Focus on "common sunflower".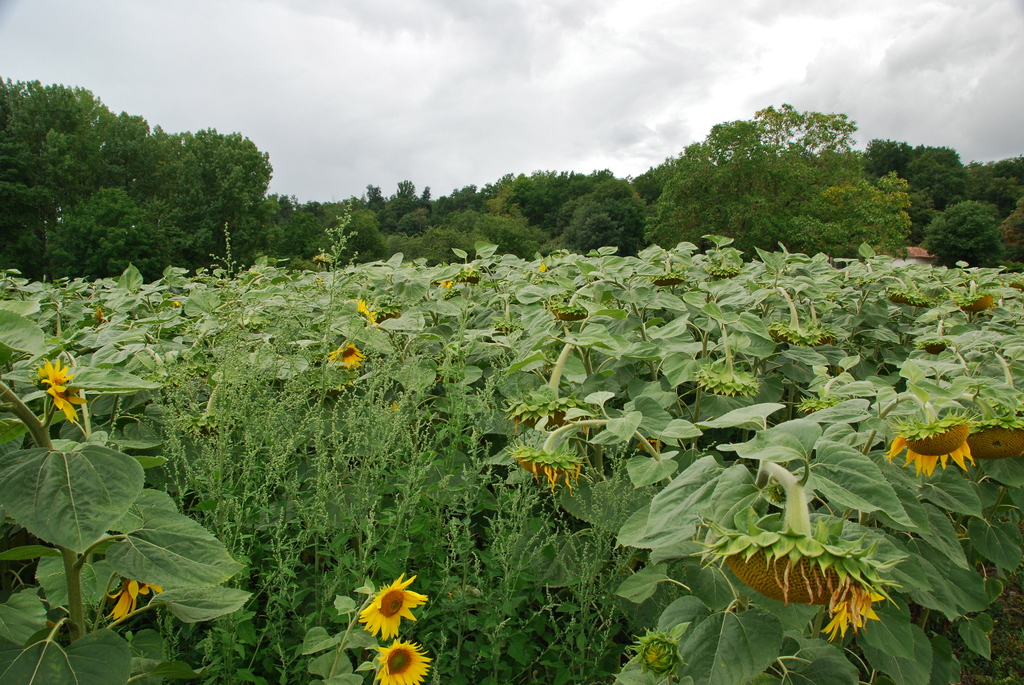
Focused at box(885, 409, 1005, 496).
